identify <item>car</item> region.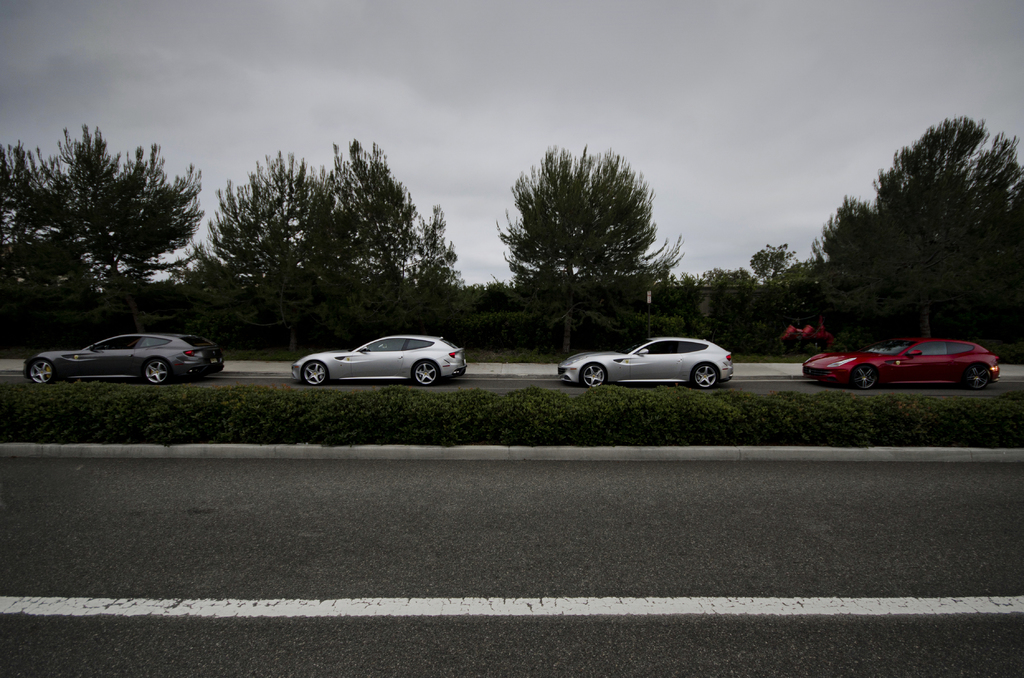
Region: 294:330:465:389.
